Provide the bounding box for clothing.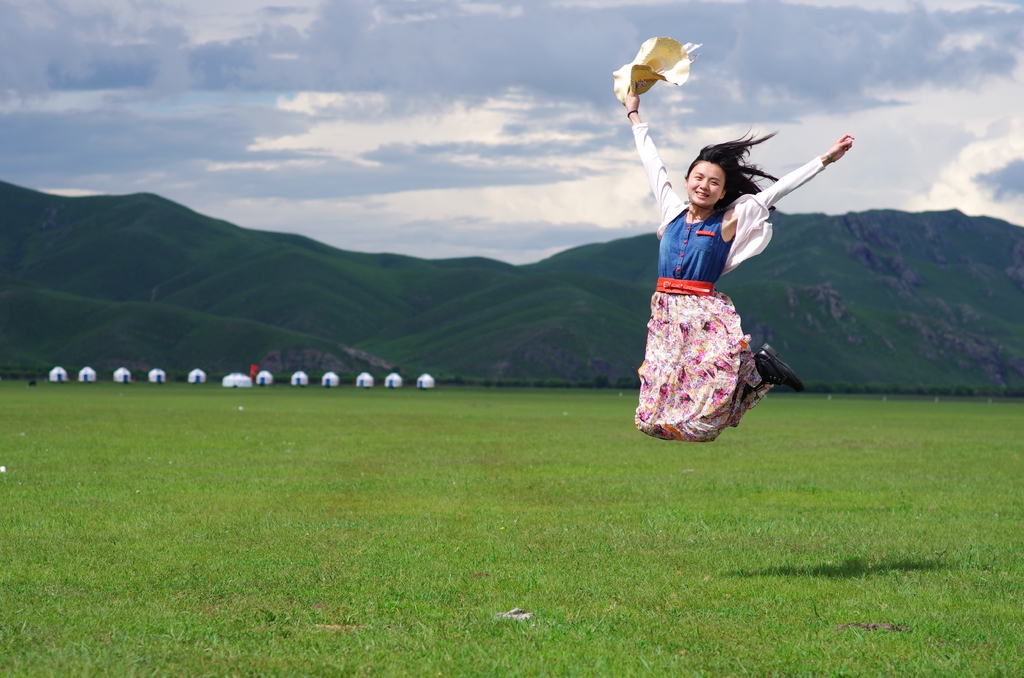
bbox(658, 210, 733, 283).
